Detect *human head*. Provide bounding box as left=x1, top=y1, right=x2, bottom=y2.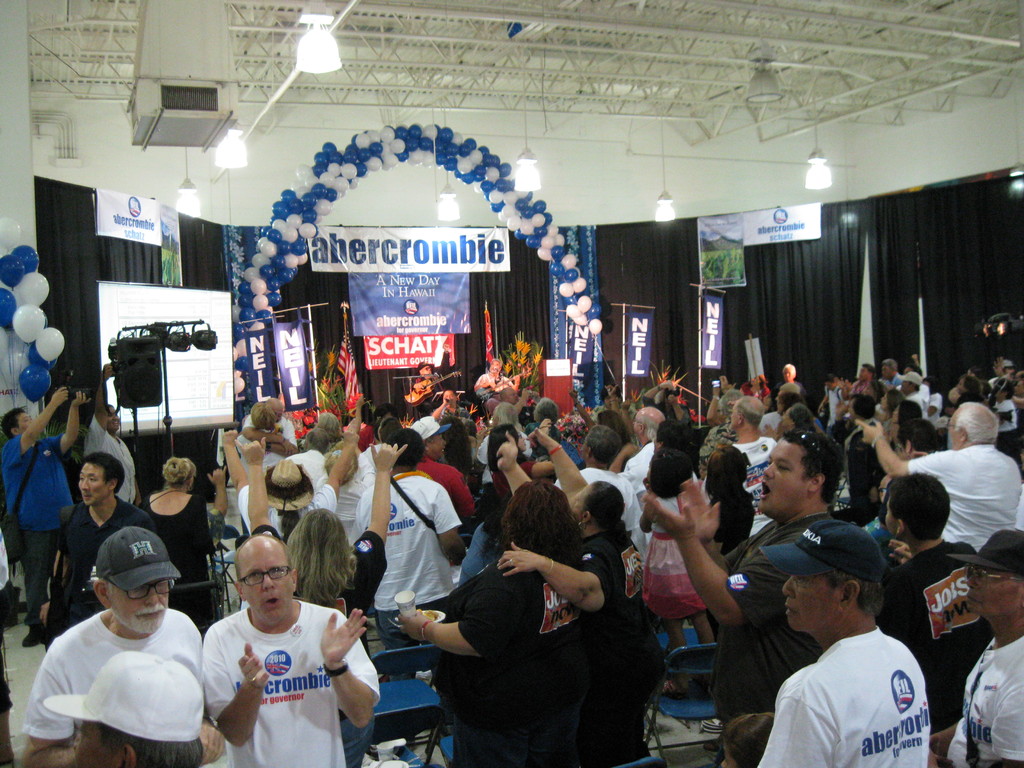
left=723, top=714, right=776, bottom=767.
